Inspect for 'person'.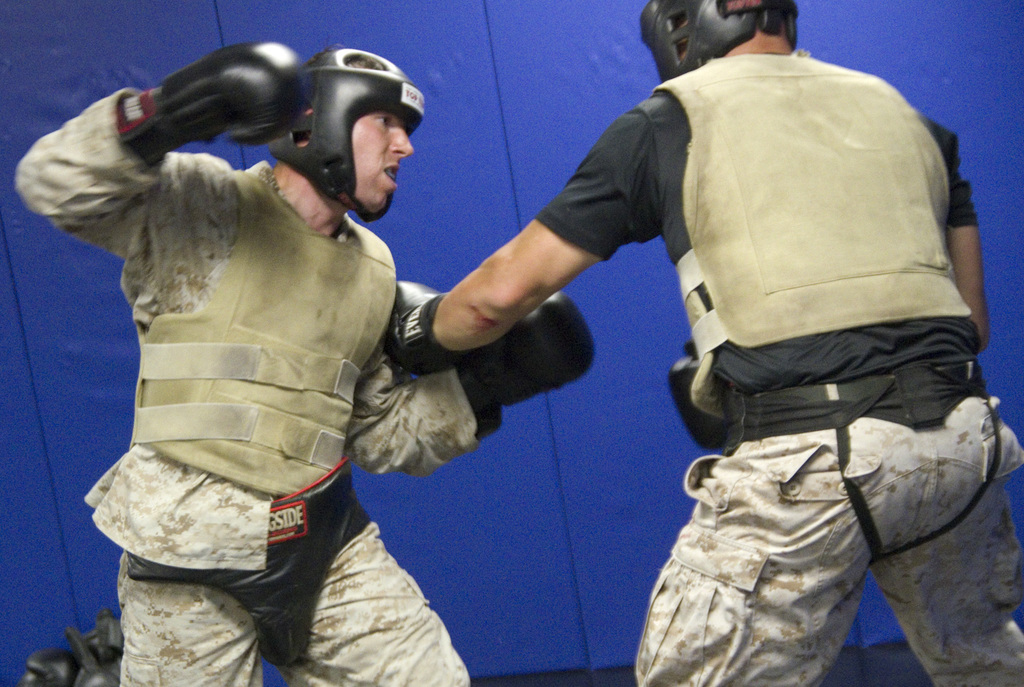
Inspection: [x1=375, y1=0, x2=1023, y2=686].
